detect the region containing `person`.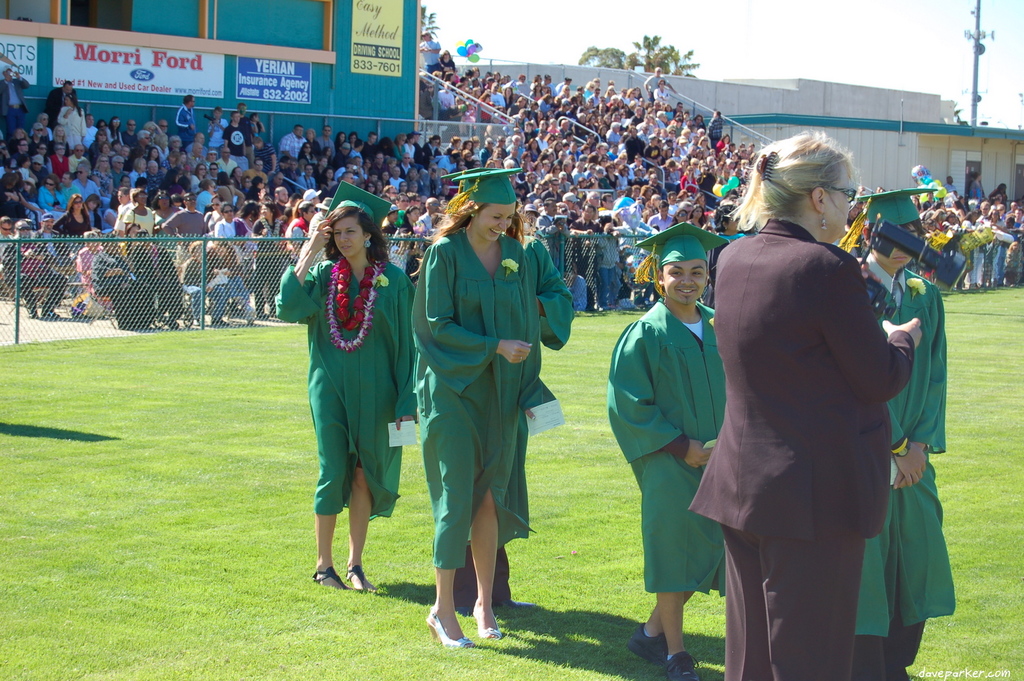
detection(89, 234, 152, 336).
